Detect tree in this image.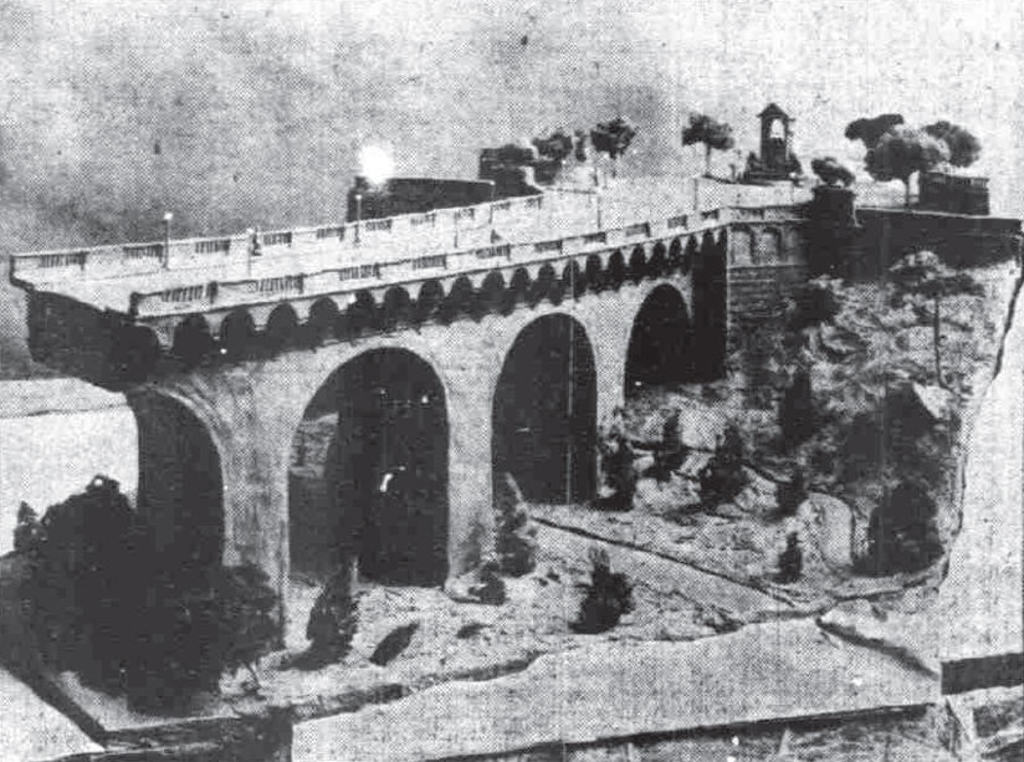
Detection: rect(942, 121, 977, 174).
